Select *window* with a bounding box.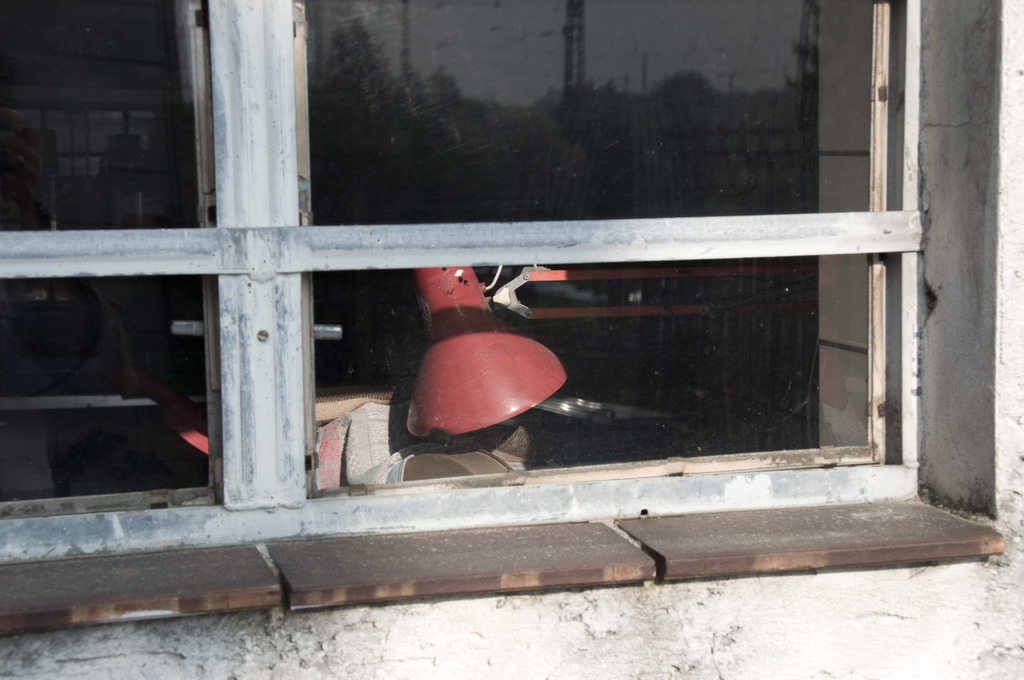
locate(0, 0, 1008, 638).
